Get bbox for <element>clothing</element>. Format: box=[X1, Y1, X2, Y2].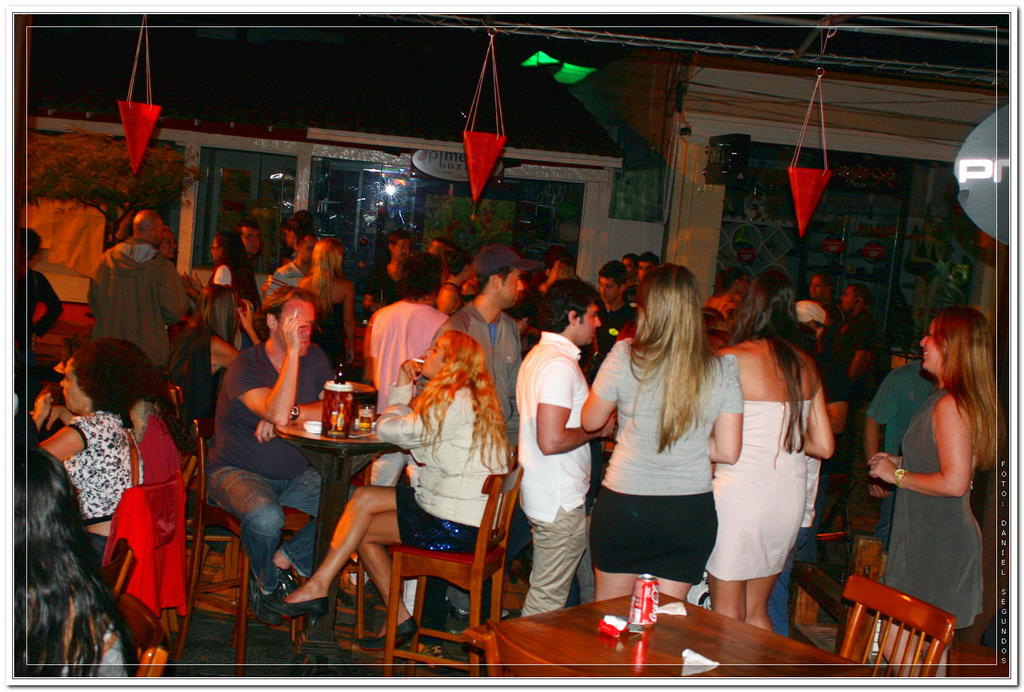
box=[512, 329, 597, 619].
